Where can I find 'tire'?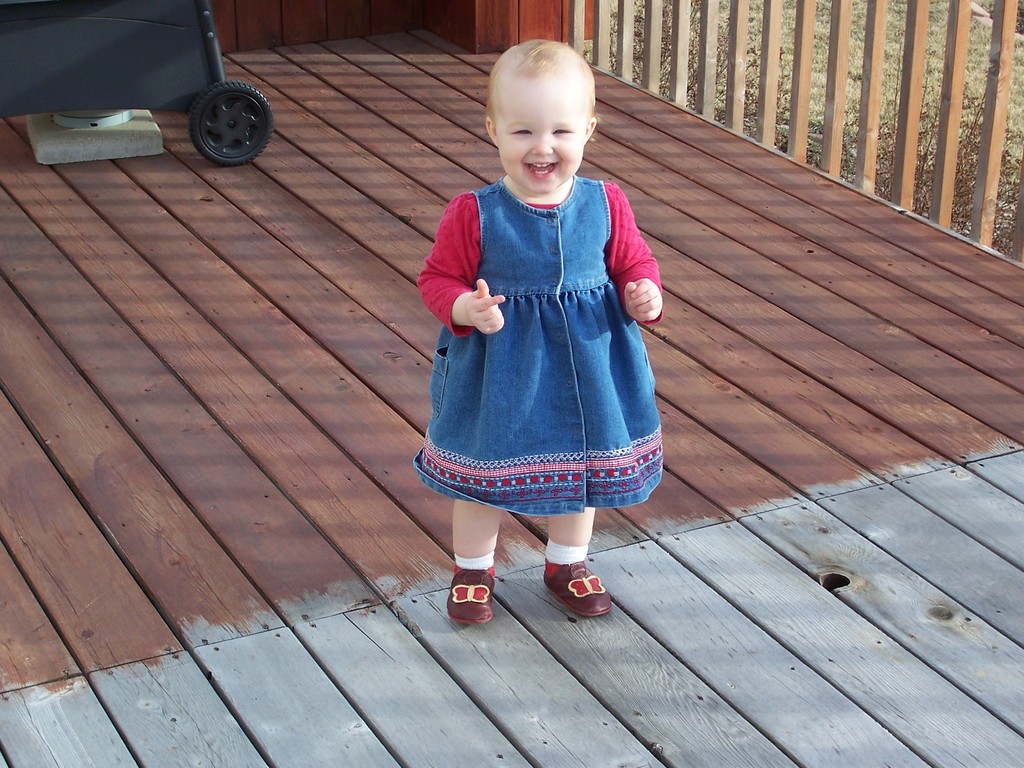
You can find it at bbox=[172, 85, 273, 153].
